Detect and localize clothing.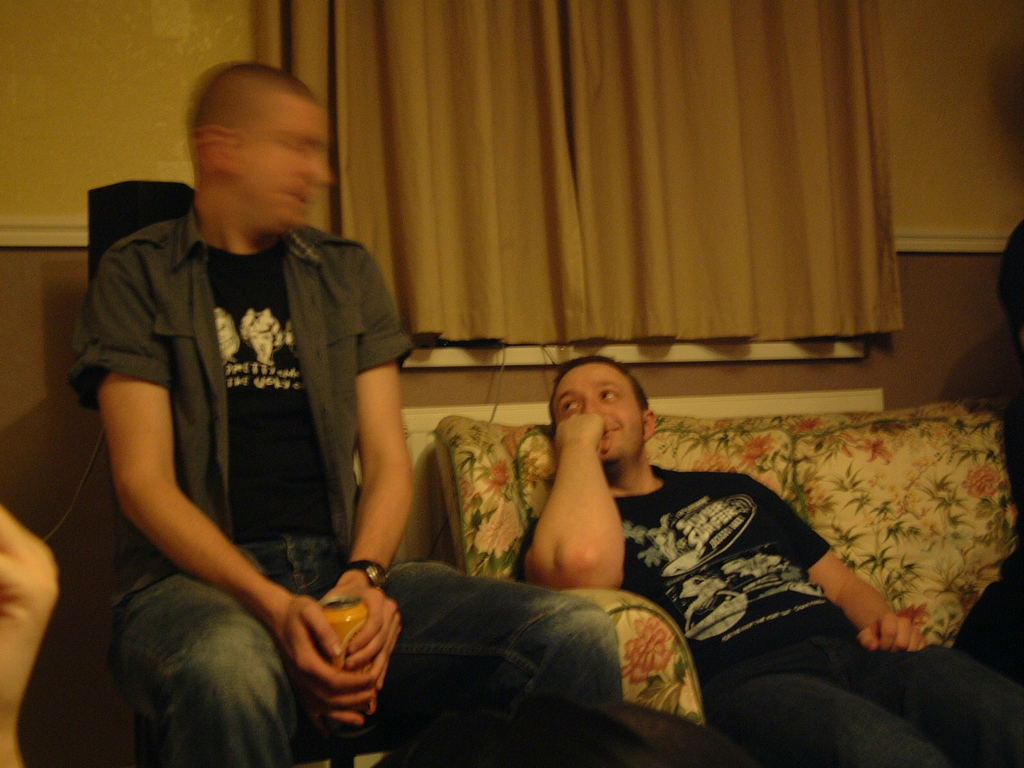
Localized at pyautogui.locateOnScreen(59, 222, 627, 767).
